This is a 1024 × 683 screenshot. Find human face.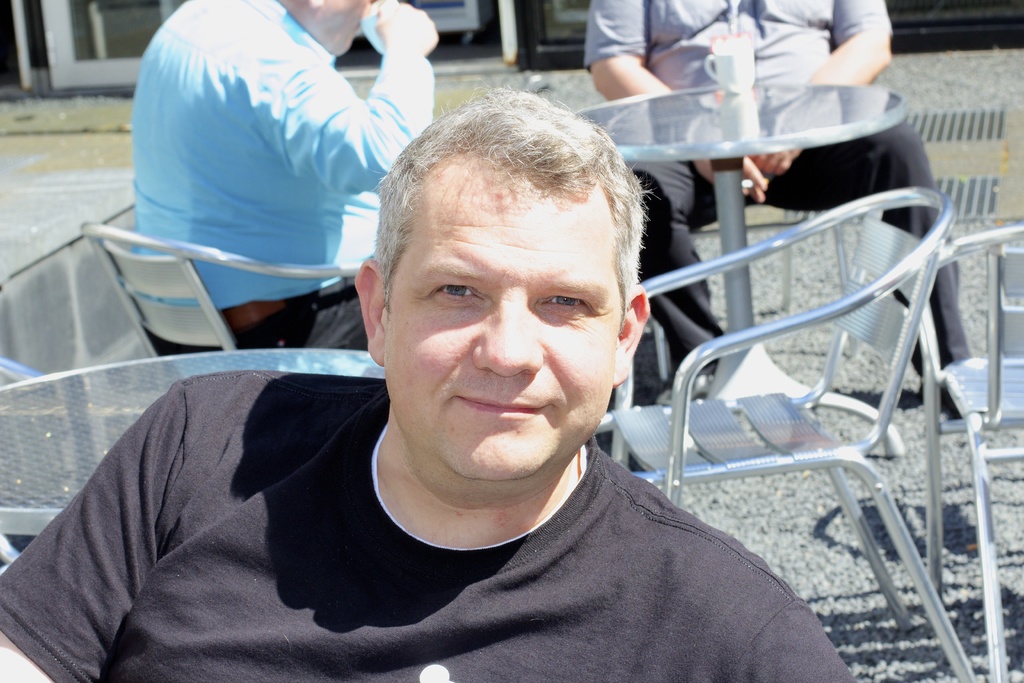
Bounding box: x1=318, y1=0, x2=373, y2=54.
